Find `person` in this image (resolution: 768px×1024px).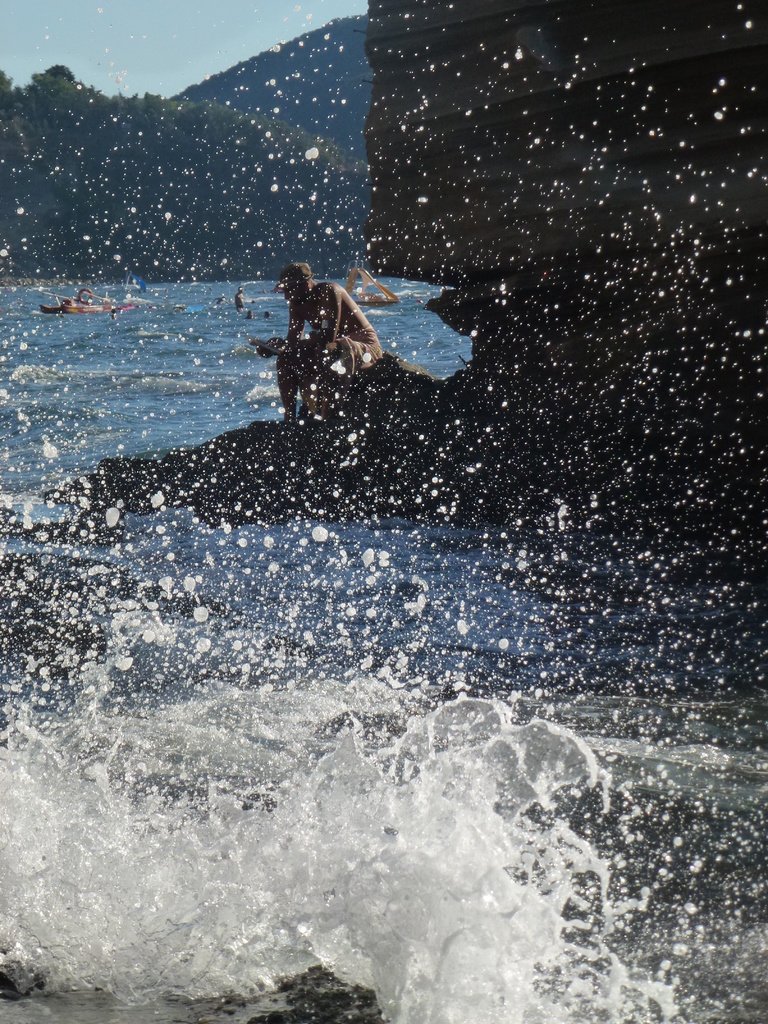
detection(231, 287, 245, 311).
